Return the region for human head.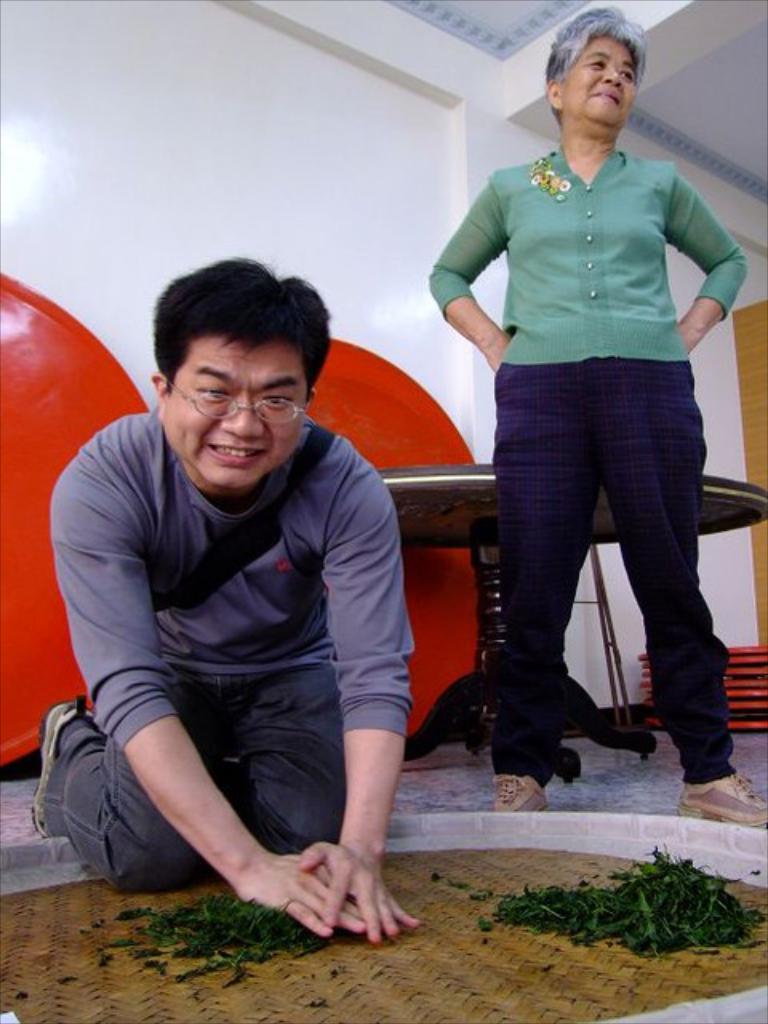
[160,253,317,501].
